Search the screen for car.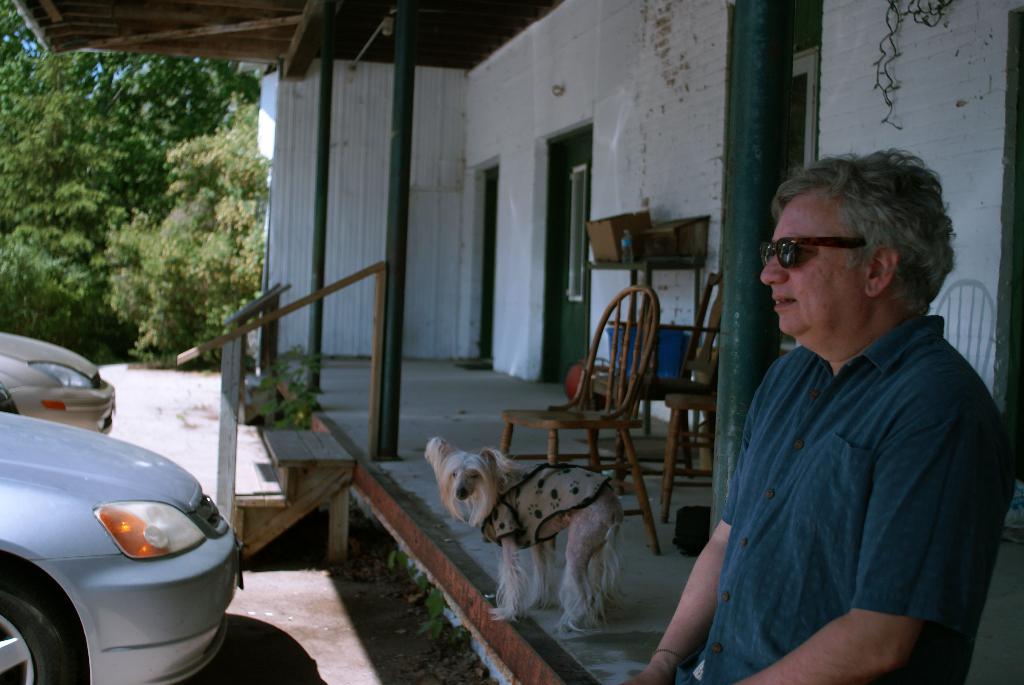
Found at bbox(0, 412, 247, 684).
